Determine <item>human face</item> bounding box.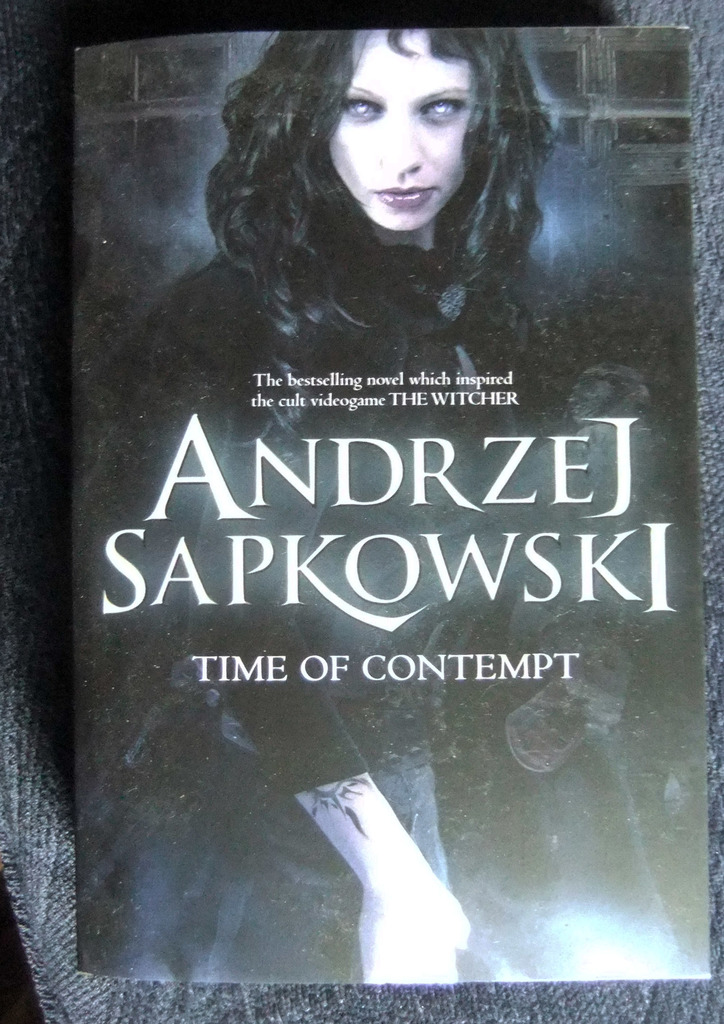
Determined: select_region(330, 33, 472, 228).
